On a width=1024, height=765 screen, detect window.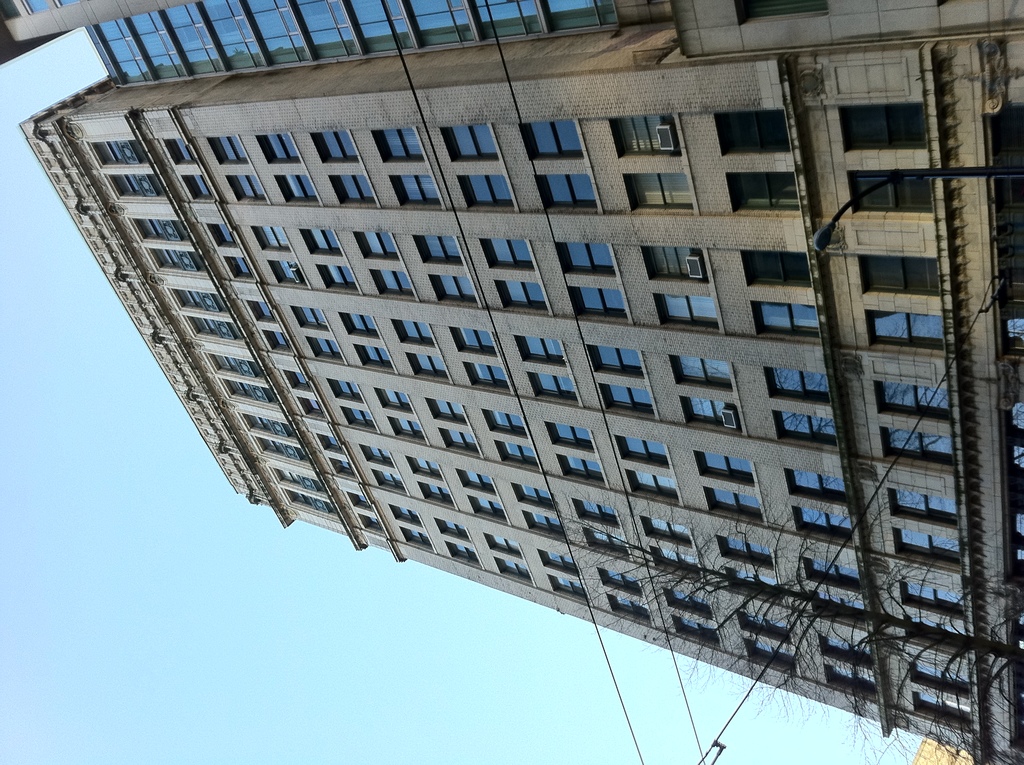
l=228, t=175, r=264, b=201.
